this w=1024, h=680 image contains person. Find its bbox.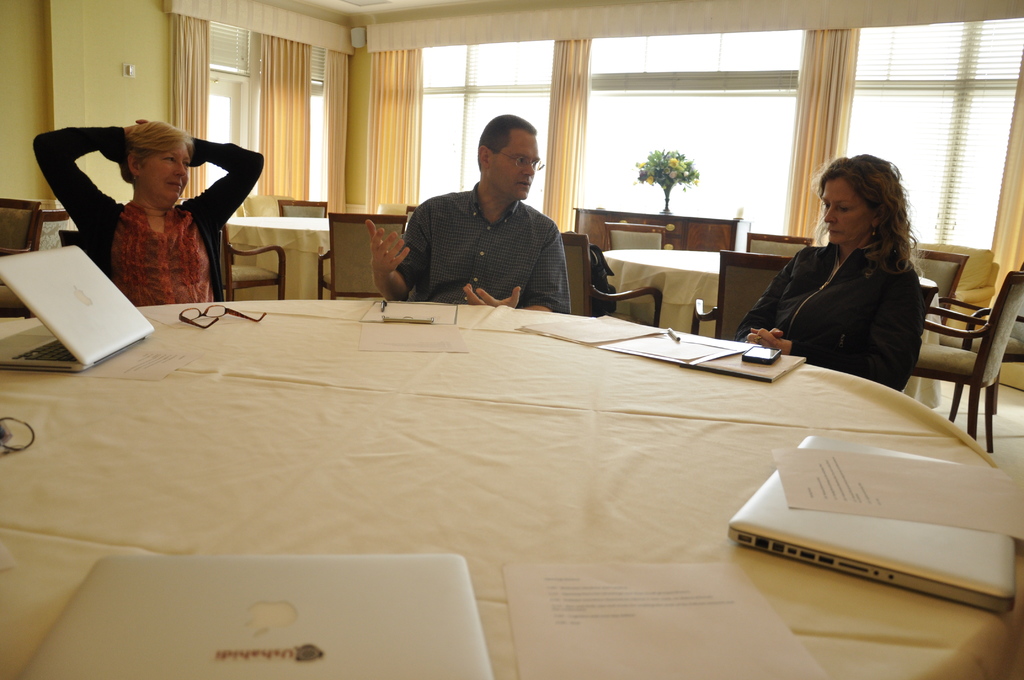
(x1=730, y1=154, x2=922, y2=394).
